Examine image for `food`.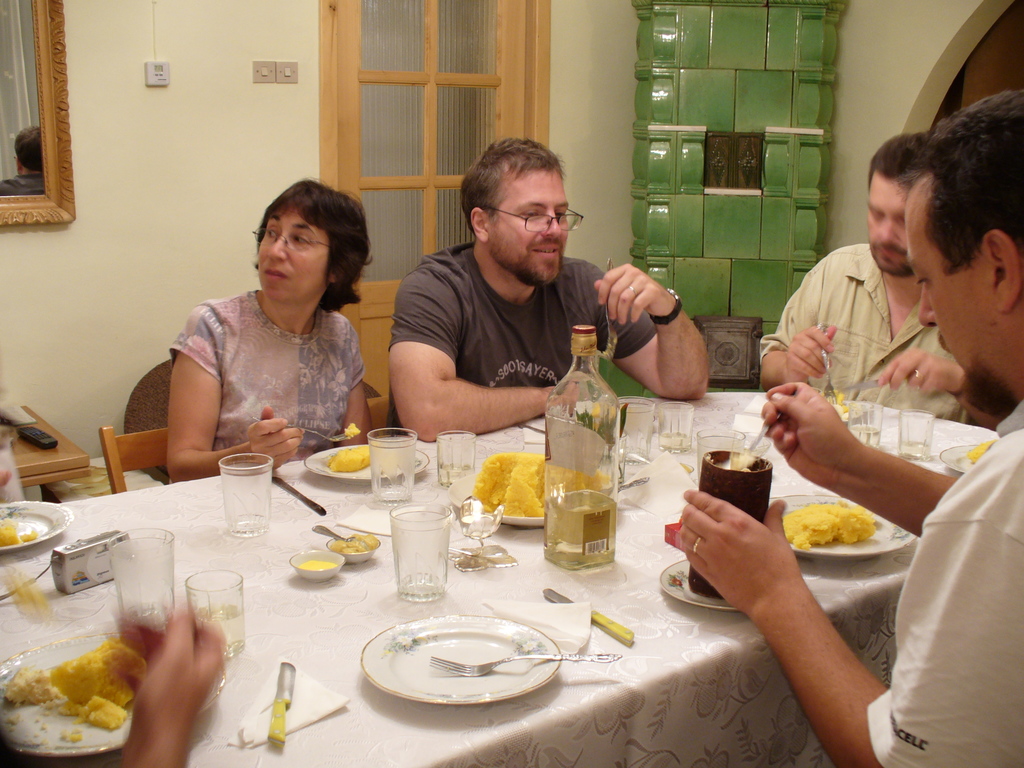
Examination result: pyautogui.locateOnScreen(344, 423, 358, 437).
